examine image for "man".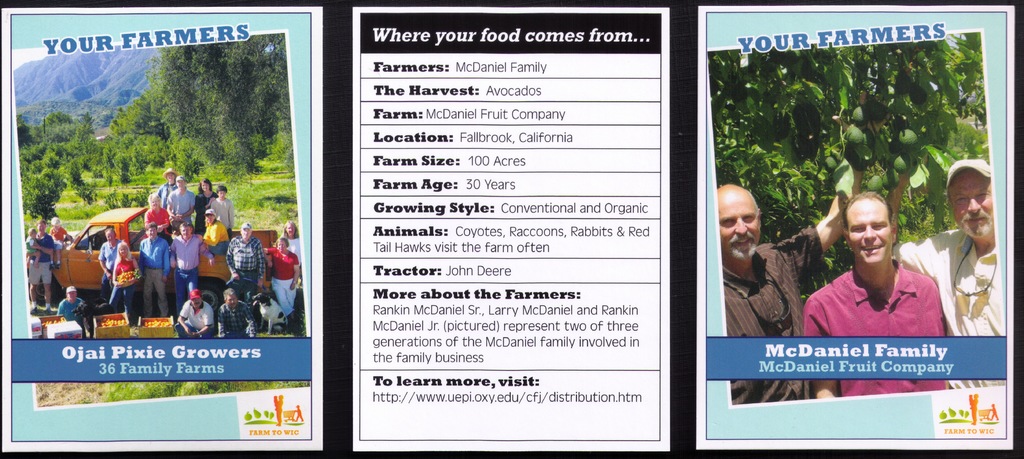
Examination result: {"left": 884, "top": 159, "right": 1011, "bottom": 392}.
